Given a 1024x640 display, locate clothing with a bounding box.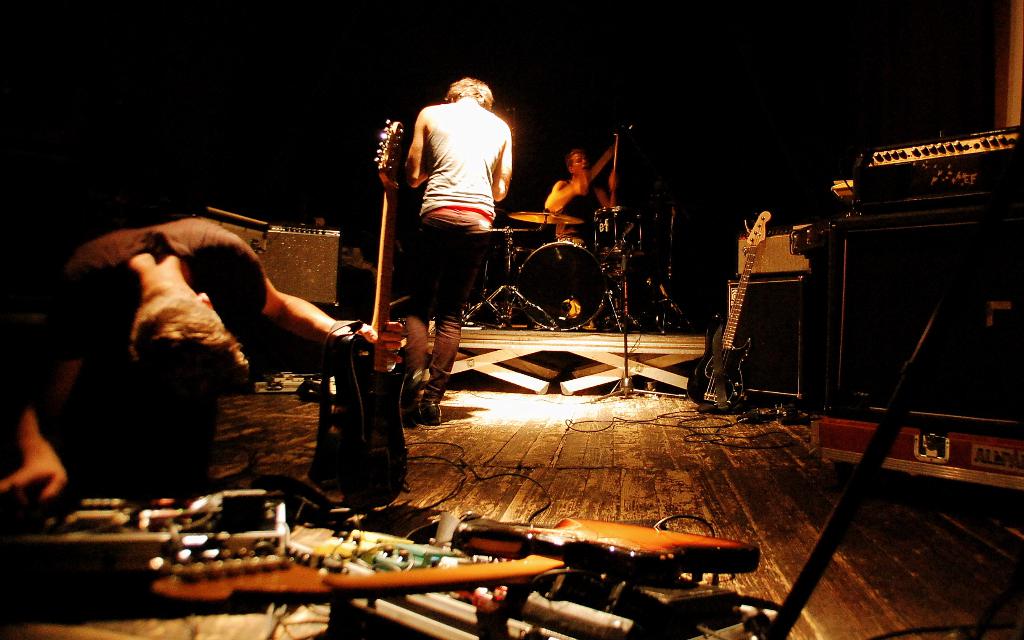
Located: box(554, 183, 604, 247).
